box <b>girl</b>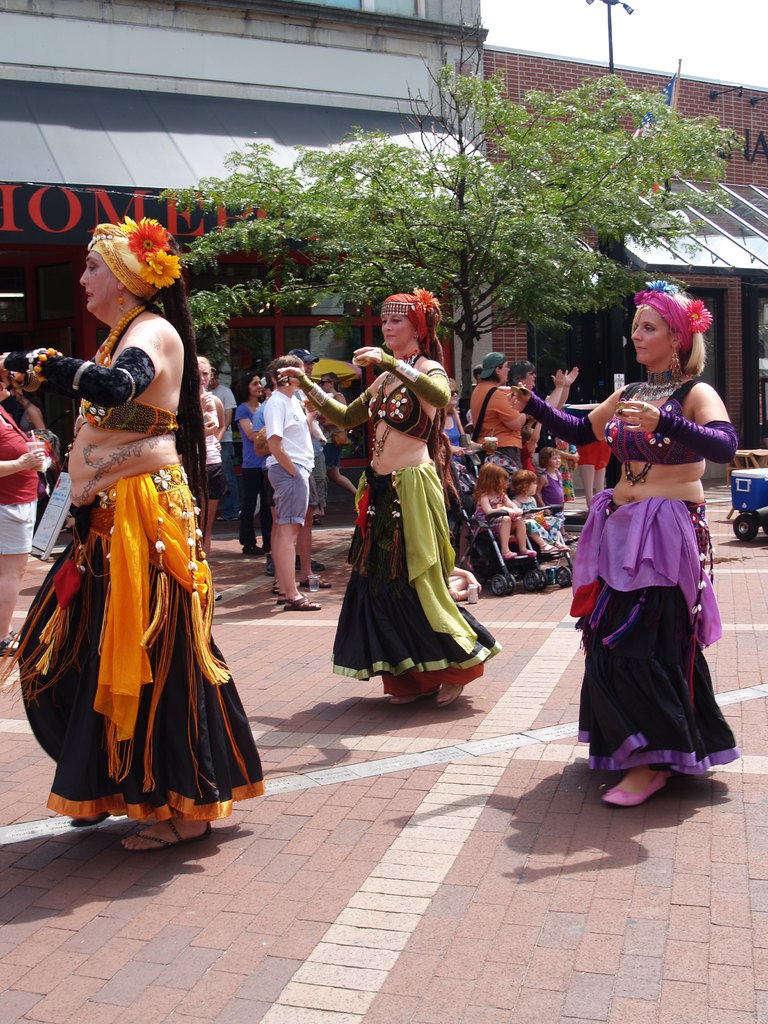
x1=0 y1=382 x2=48 y2=462
